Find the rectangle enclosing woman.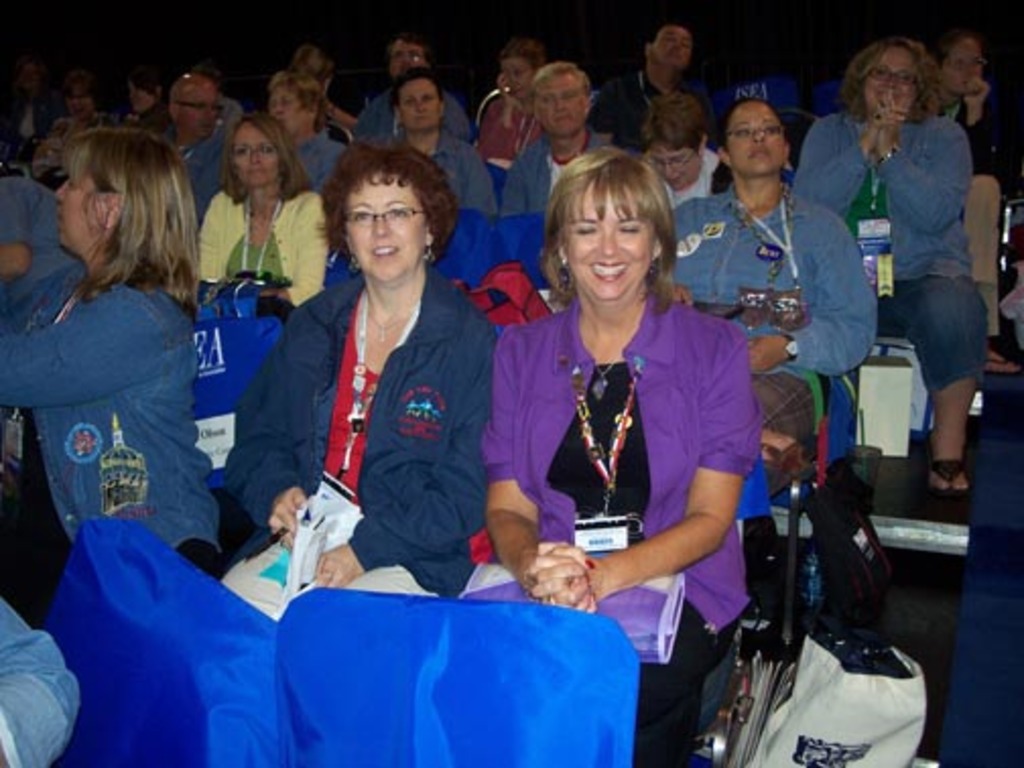
[191,110,307,335].
